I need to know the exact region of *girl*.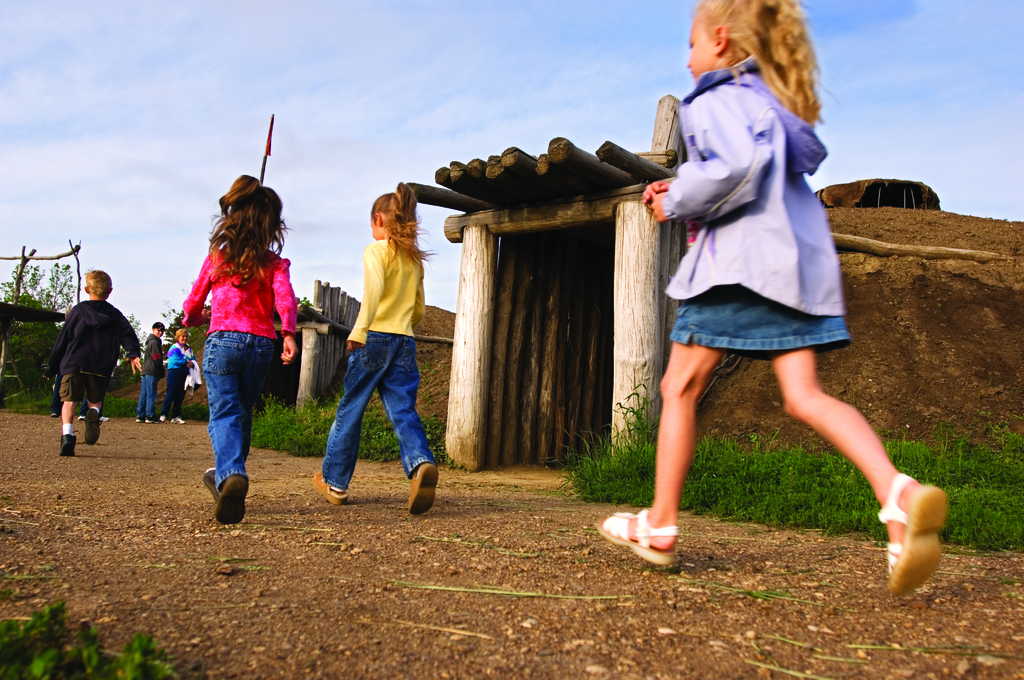
Region: <box>602,0,943,597</box>.
